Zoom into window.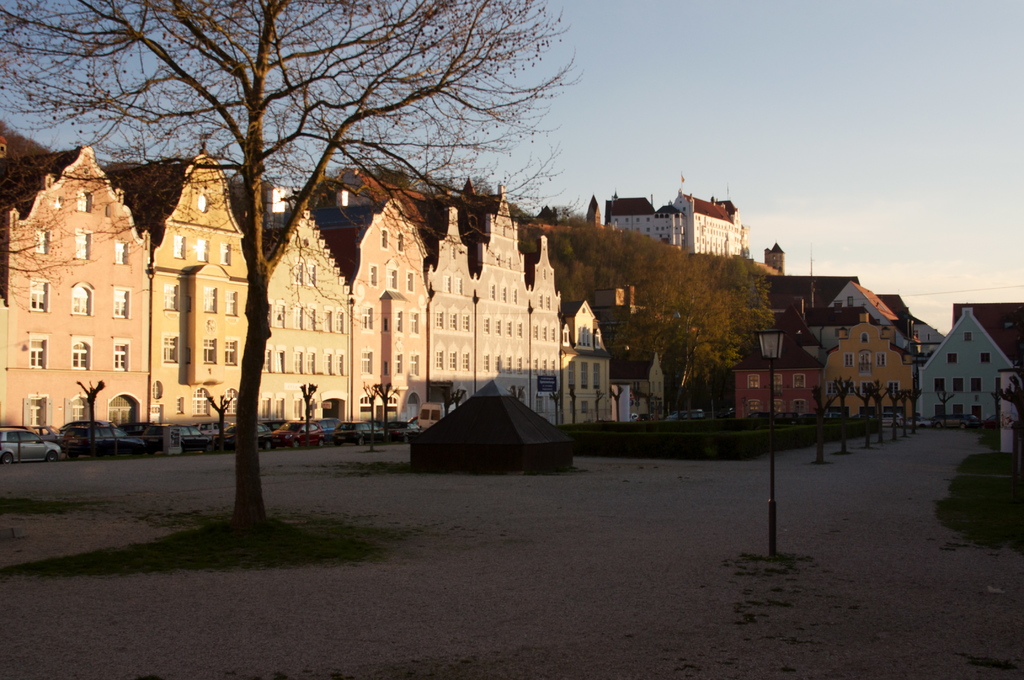
Zoom target: 539:352:548:378.
